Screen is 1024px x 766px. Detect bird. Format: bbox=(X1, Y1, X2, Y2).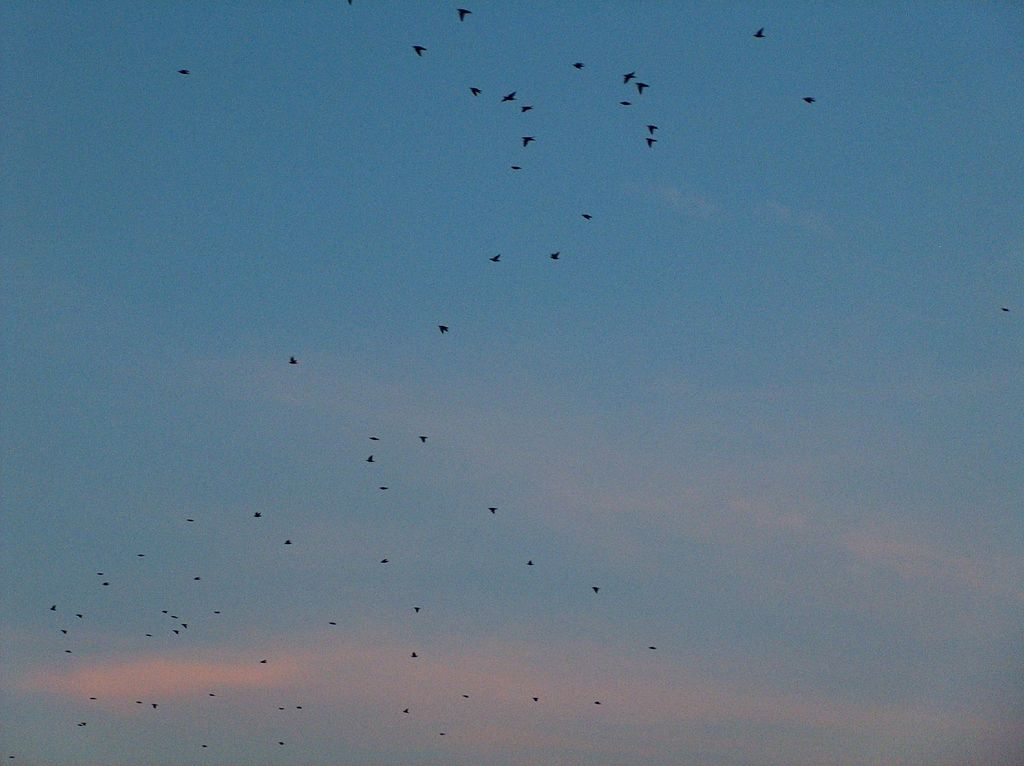
bbox=(411, 45, 427, 61).
